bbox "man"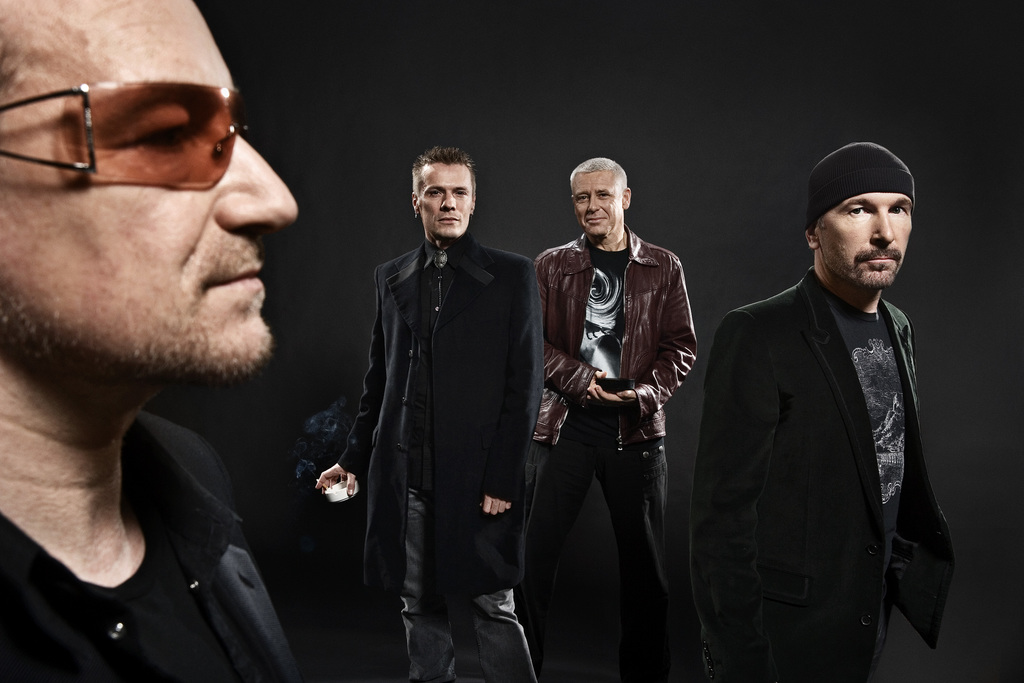
box=[529, 155, 711, 679]
